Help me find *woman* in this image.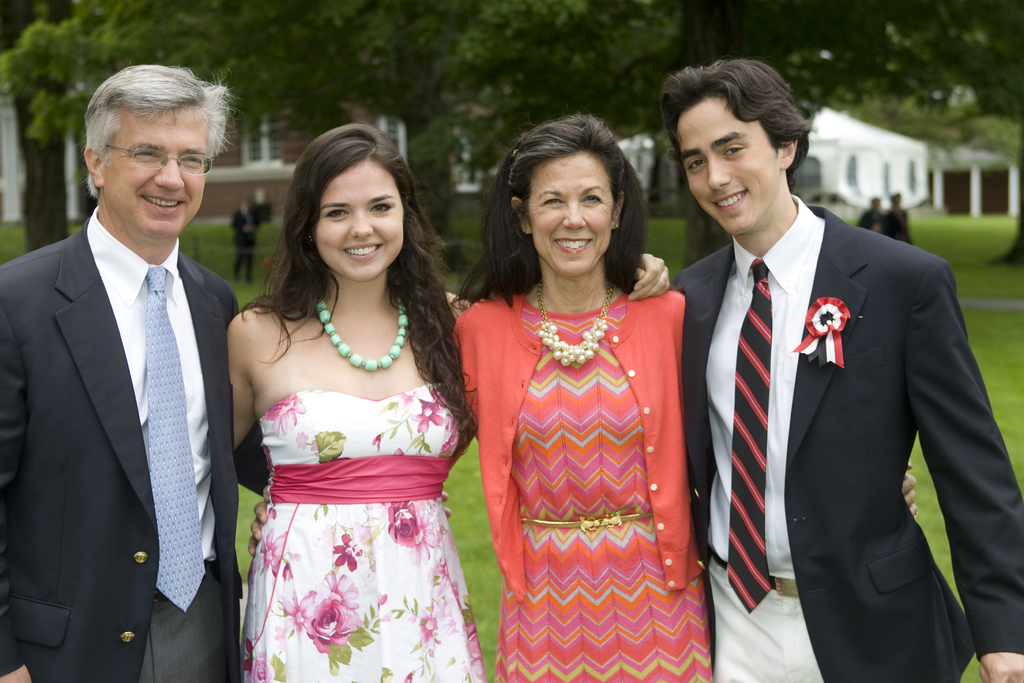
Found it: bbox=[232, 121, 681, 682].
